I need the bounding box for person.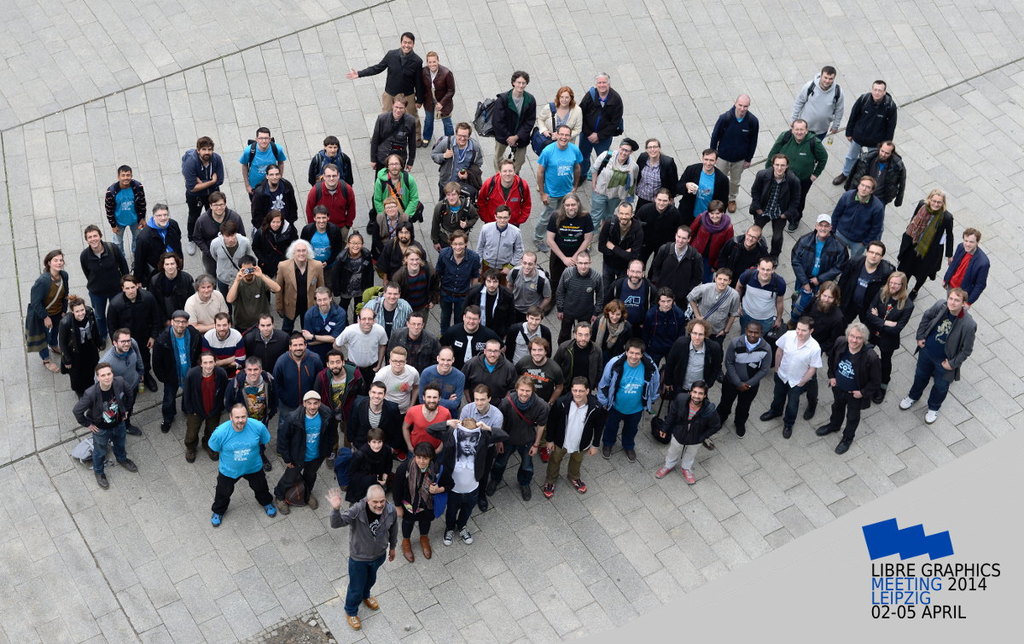
Here it is: region(329, 228, 375, 317).
